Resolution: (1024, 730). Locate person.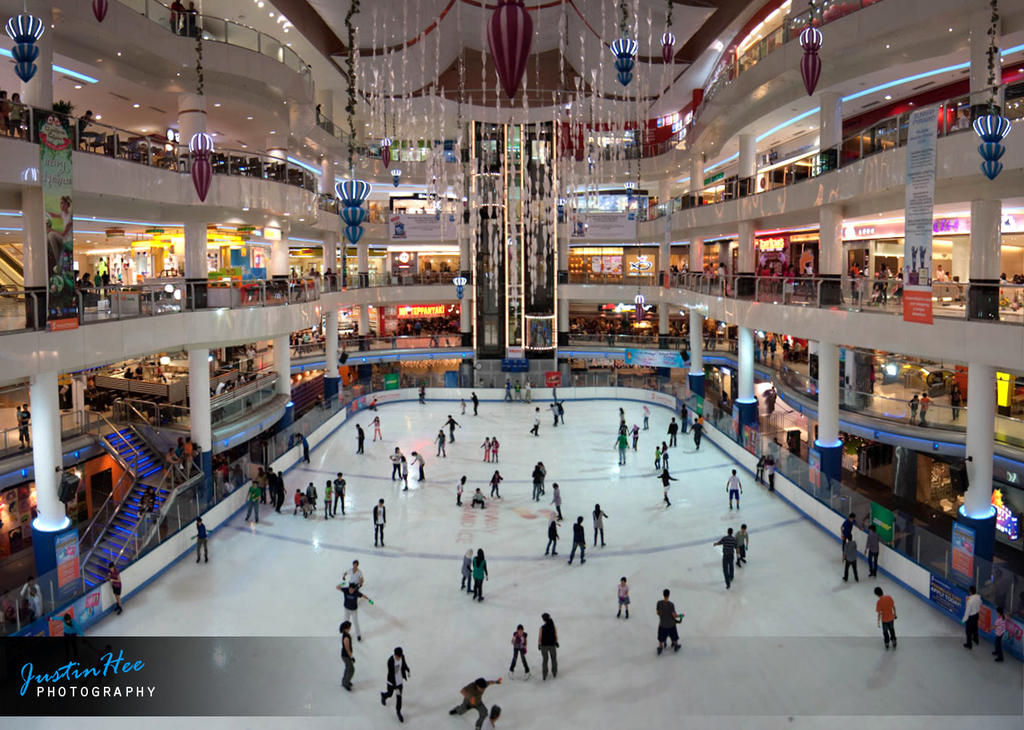
<box>45,610,88,635</box>.
